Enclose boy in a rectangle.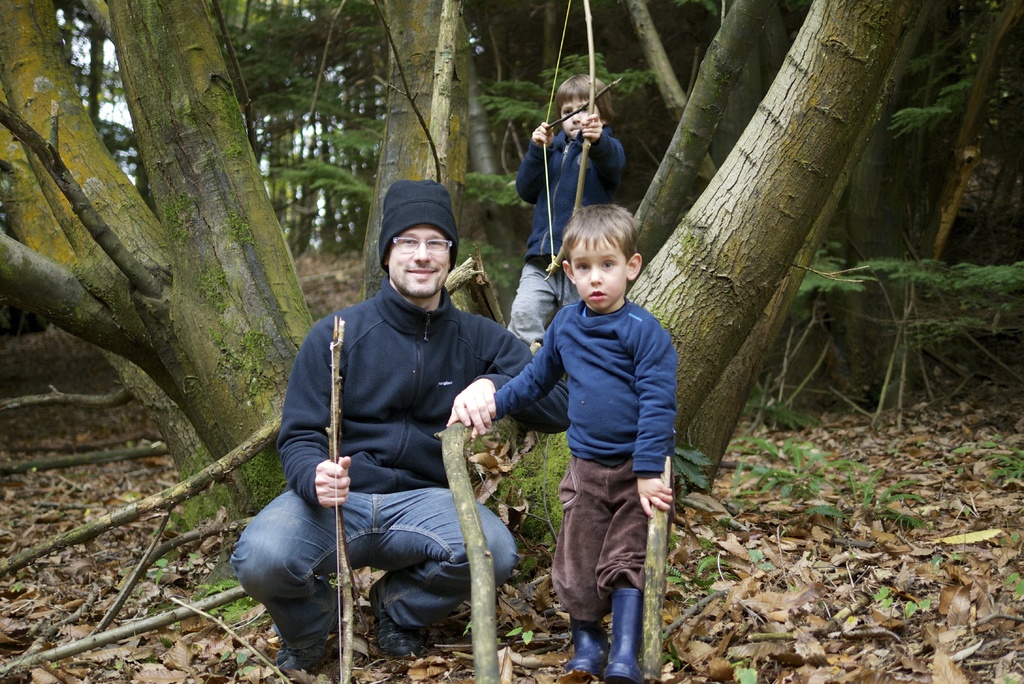
[498,180,692,652].
